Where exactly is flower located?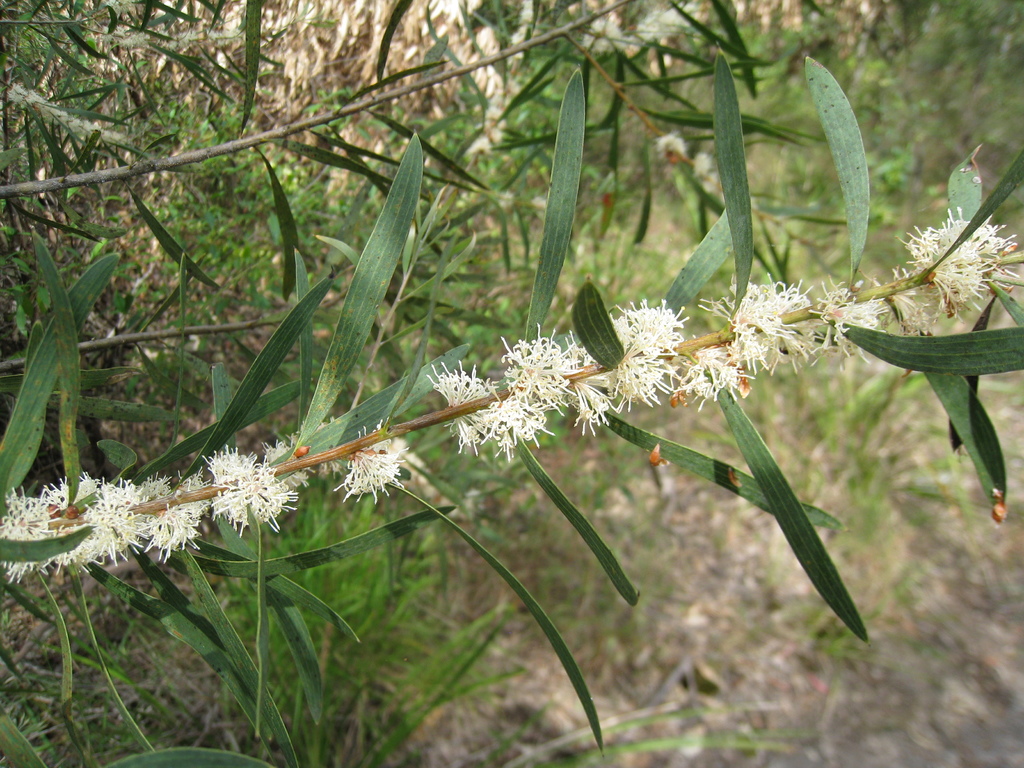
Its bounding box is 335/420/409/506.
